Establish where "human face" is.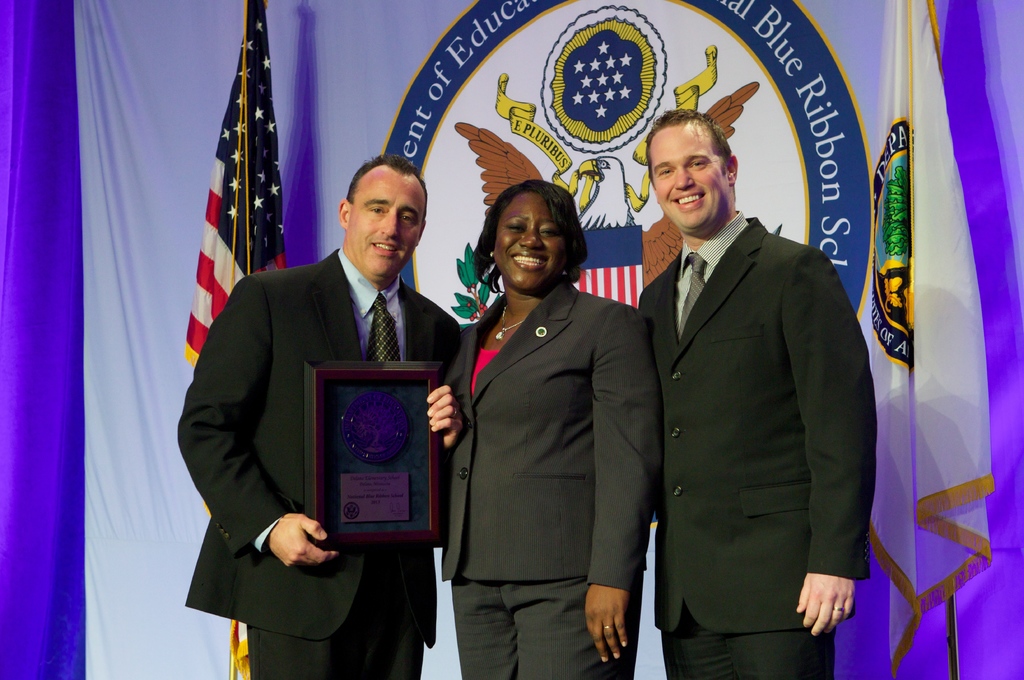
Established at [649,129,728,231].
